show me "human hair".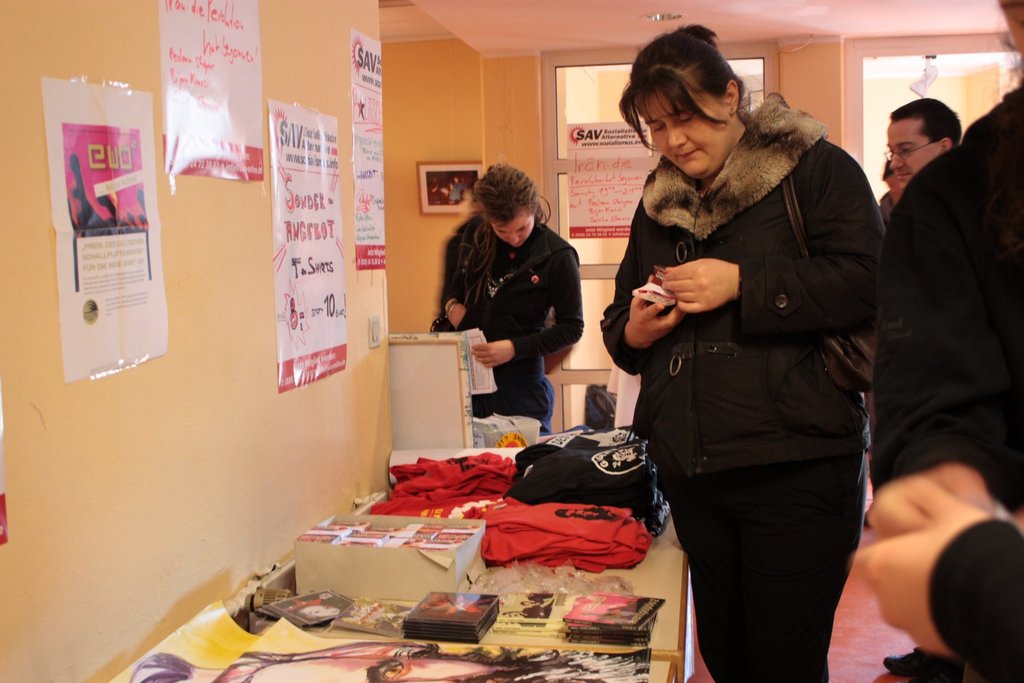
"human hair" is here: locate(452, 163, 550, 308).
